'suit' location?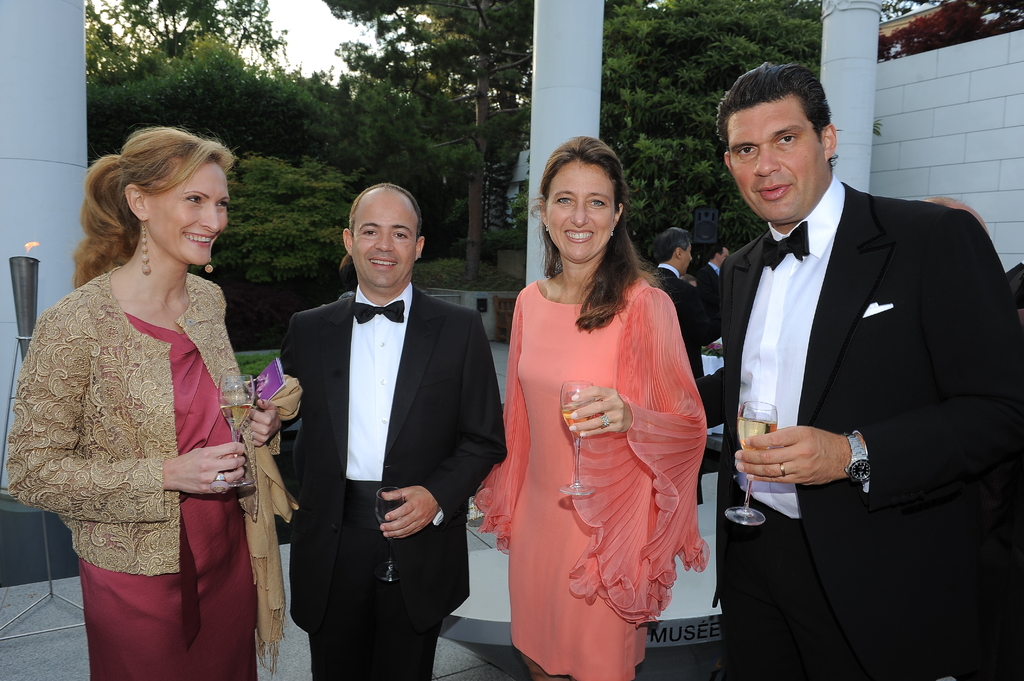
pyautogui.locateOnScreen(696, 263, 717, 313)
